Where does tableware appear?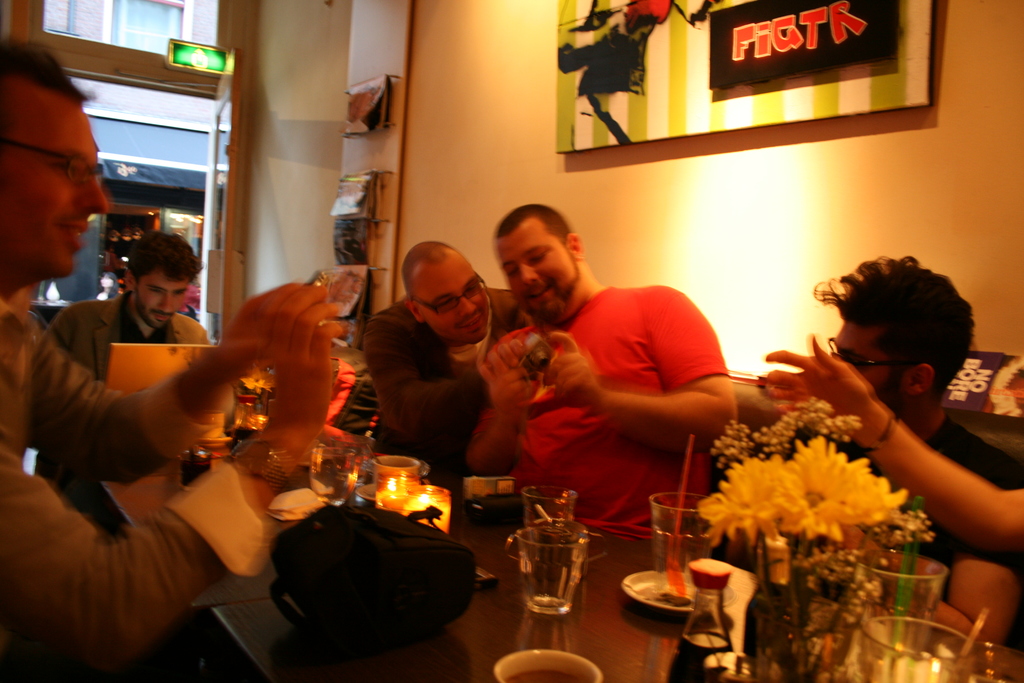
Appears at [x1=649, y1=488, x2=717, y2=609].
